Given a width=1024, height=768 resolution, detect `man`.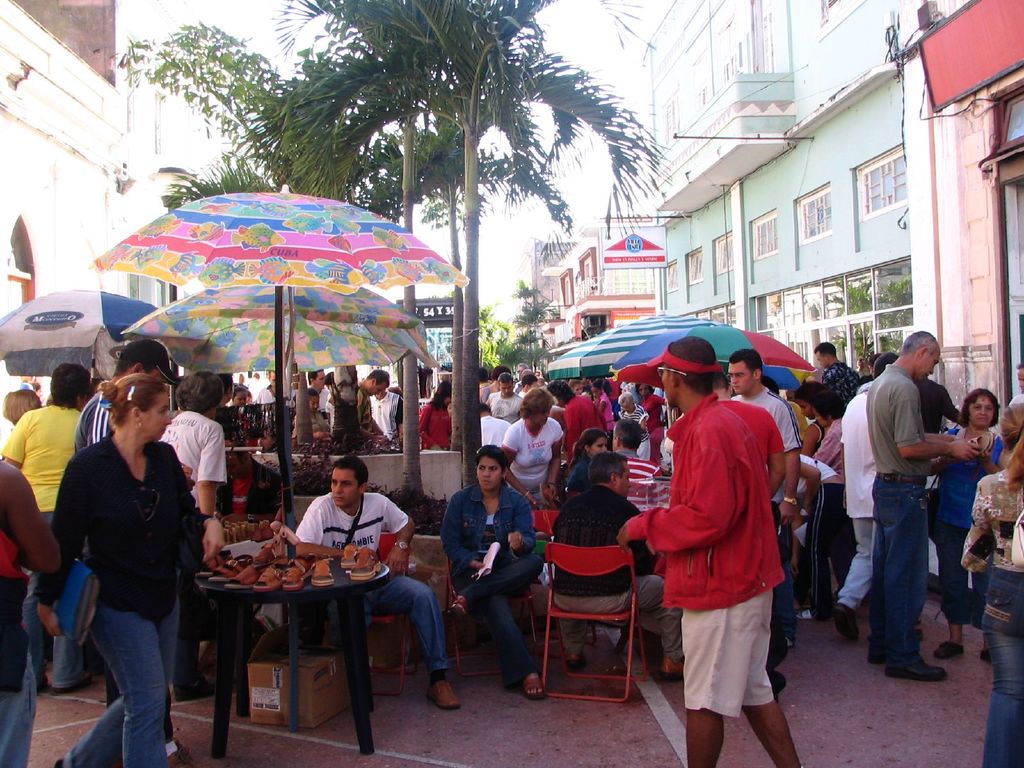
[x1=299, y1=360, x2=333, y2=413].
